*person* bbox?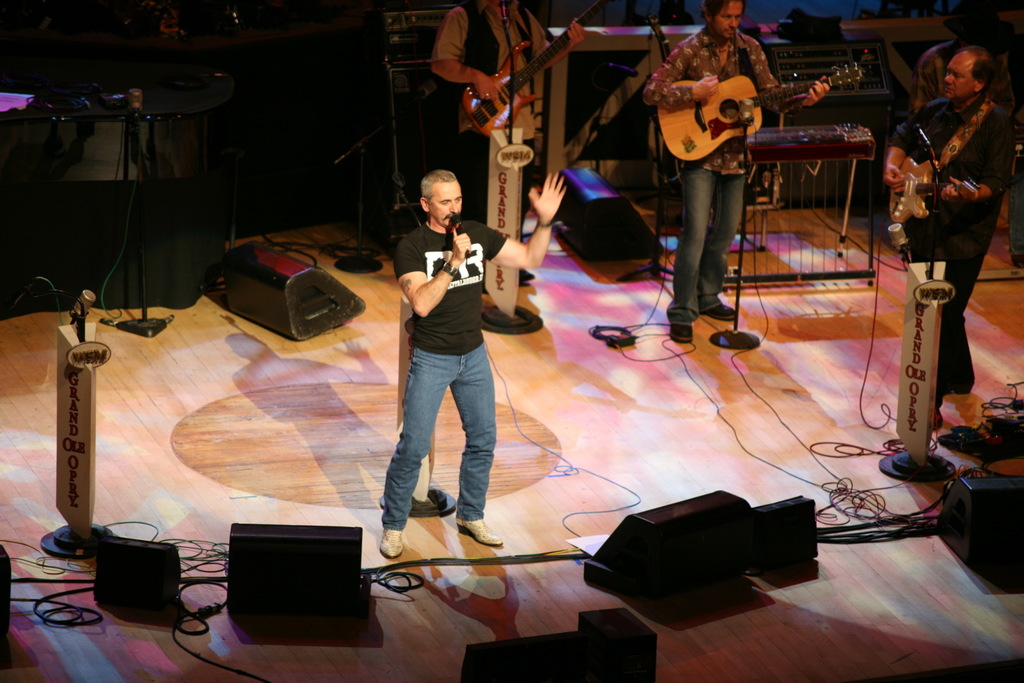
Rect(376, 171, 564, 562)
